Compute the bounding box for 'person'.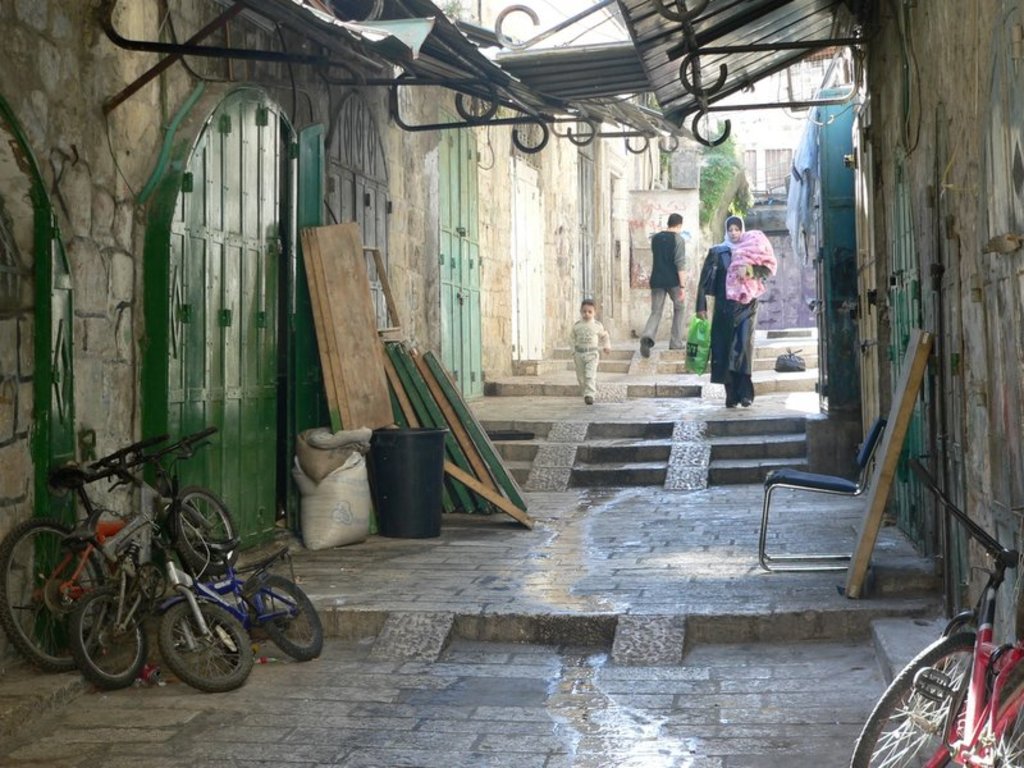
<box>698,198,777,416</box>.
